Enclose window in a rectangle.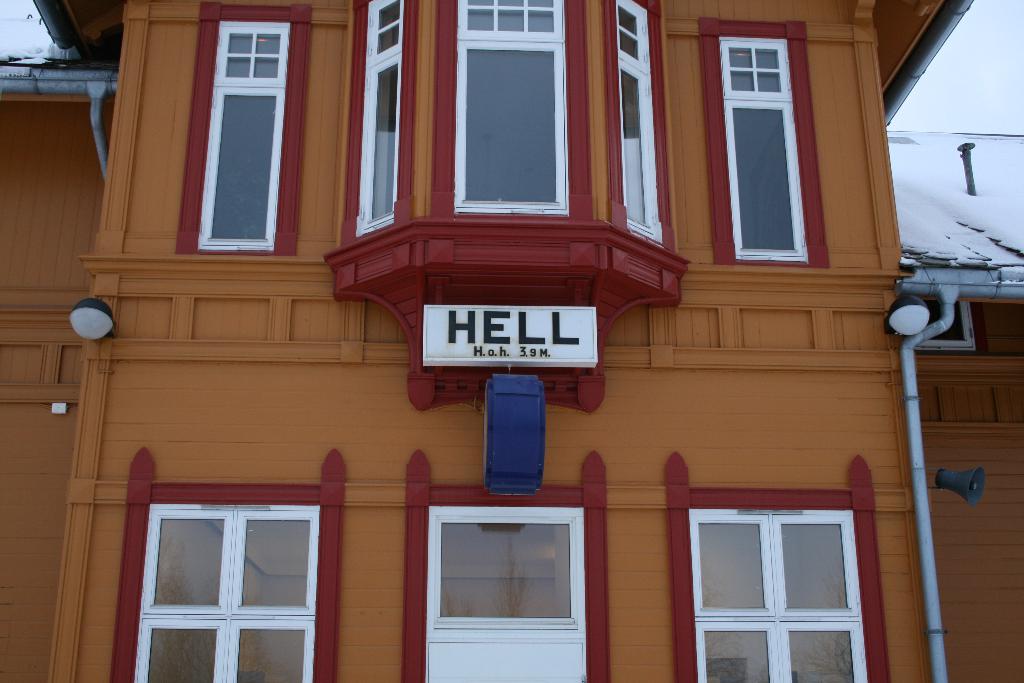
(left=355, top=0, right=405, bottom=239).
